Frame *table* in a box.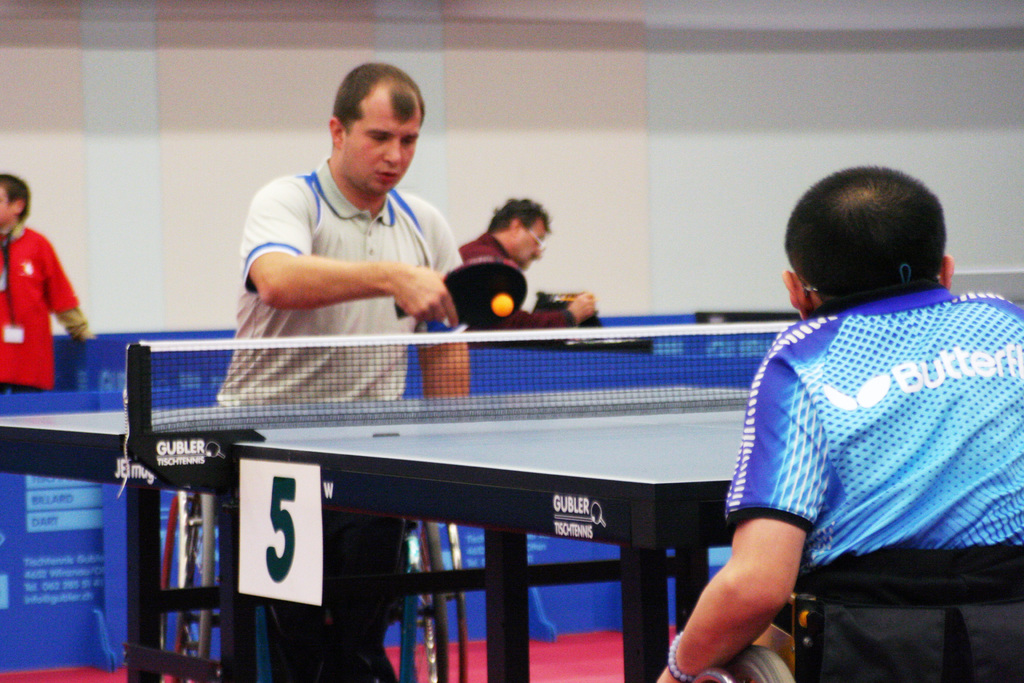
(75,317,934,670).
